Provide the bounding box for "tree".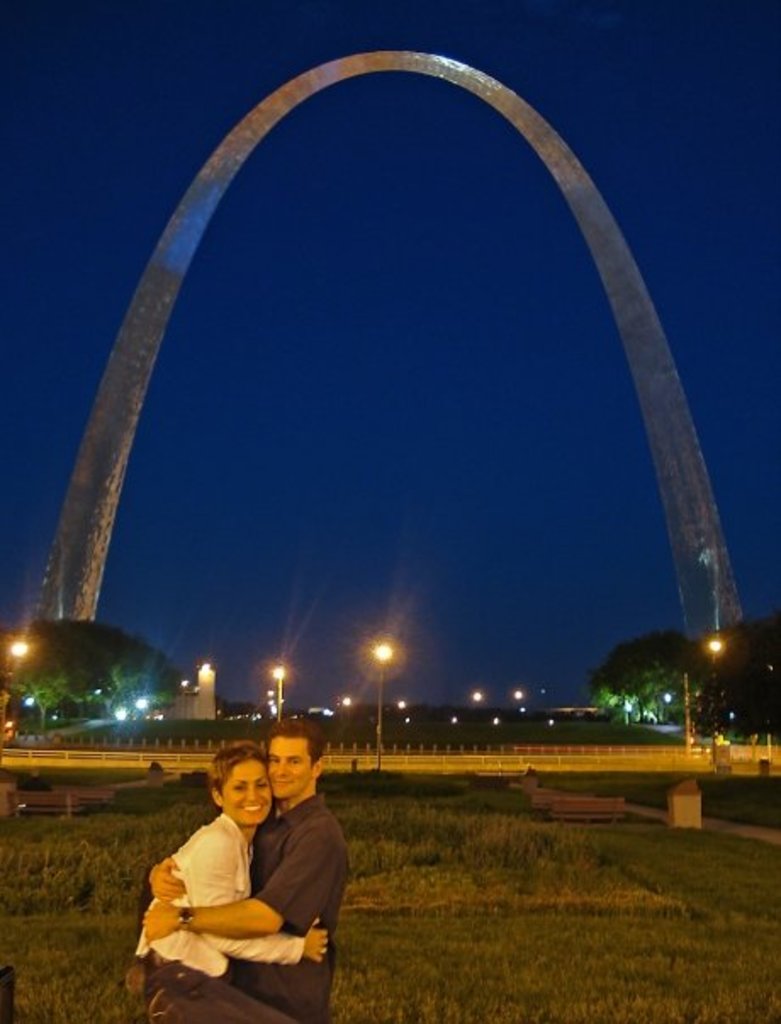
0,620,73,729.
